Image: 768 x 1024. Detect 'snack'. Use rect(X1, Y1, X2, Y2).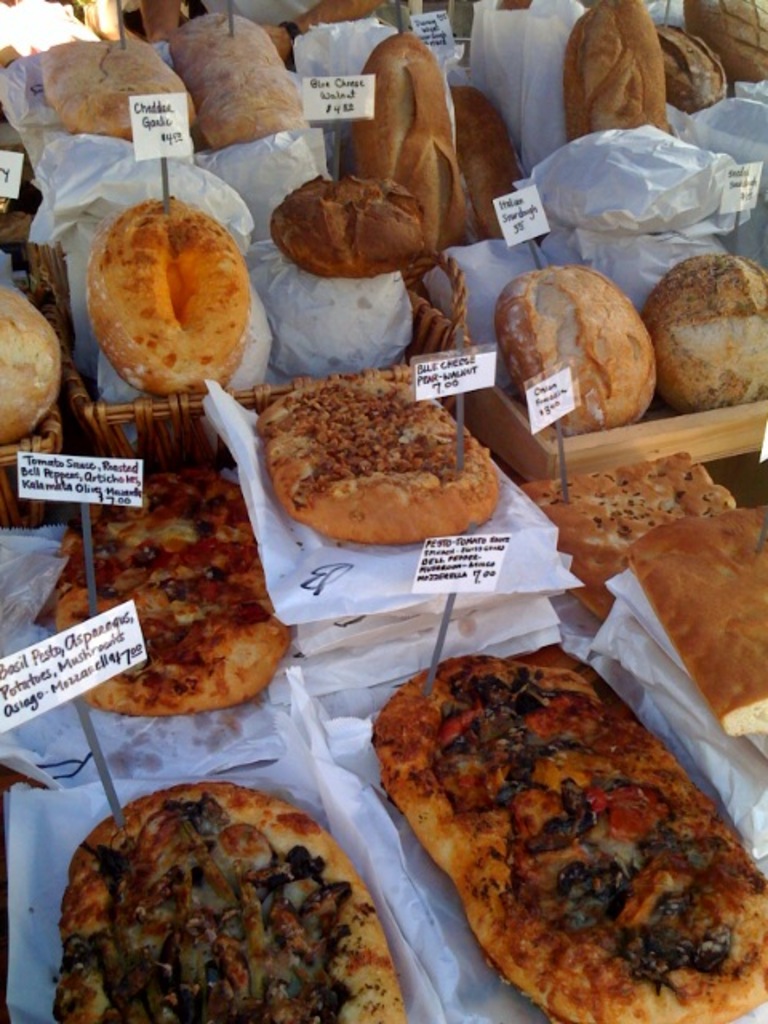
rect(301, 0, 392, 26).
